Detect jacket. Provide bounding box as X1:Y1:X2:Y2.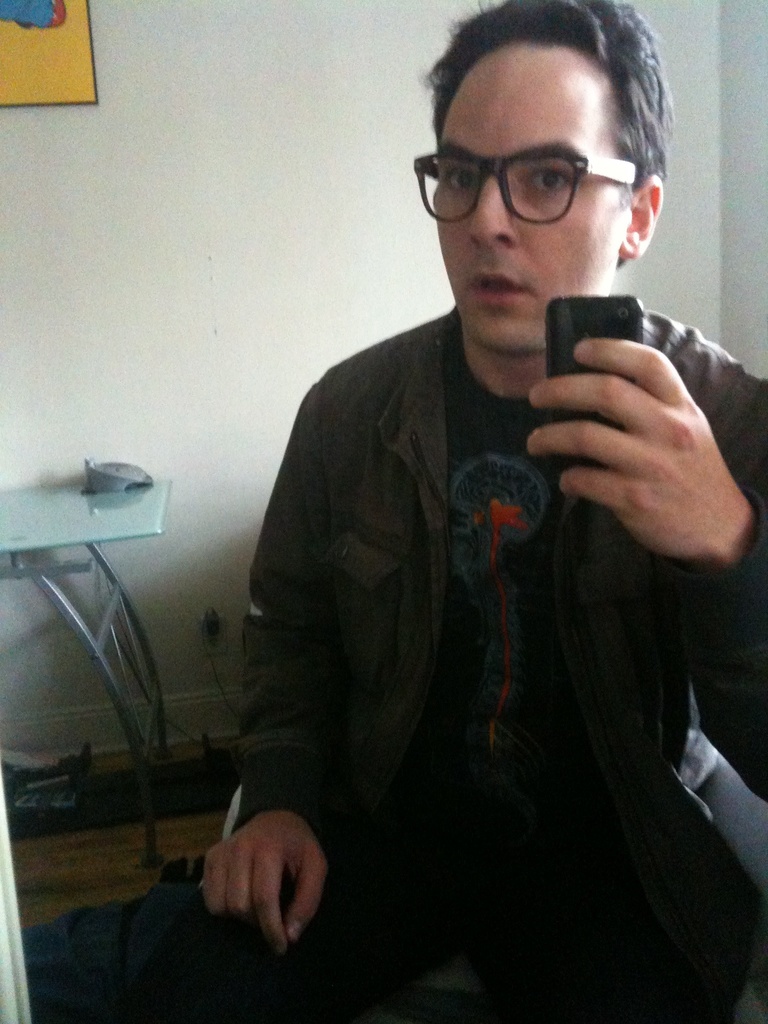
227:307:767:1023.
